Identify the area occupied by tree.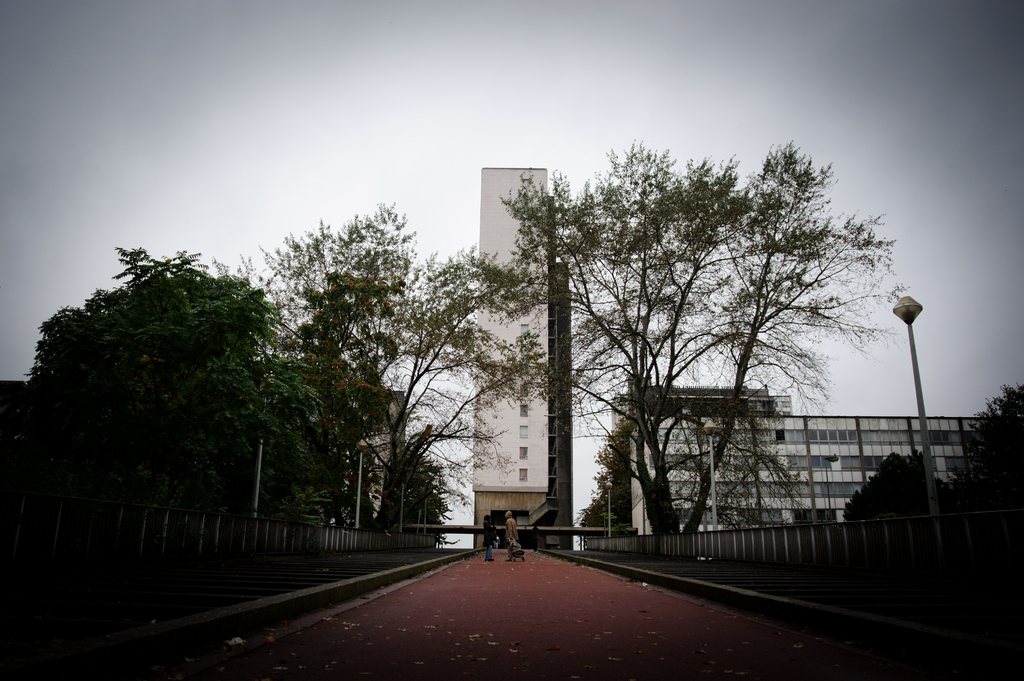
Area: x1=21, y1=255, x2=331, y2=553.
